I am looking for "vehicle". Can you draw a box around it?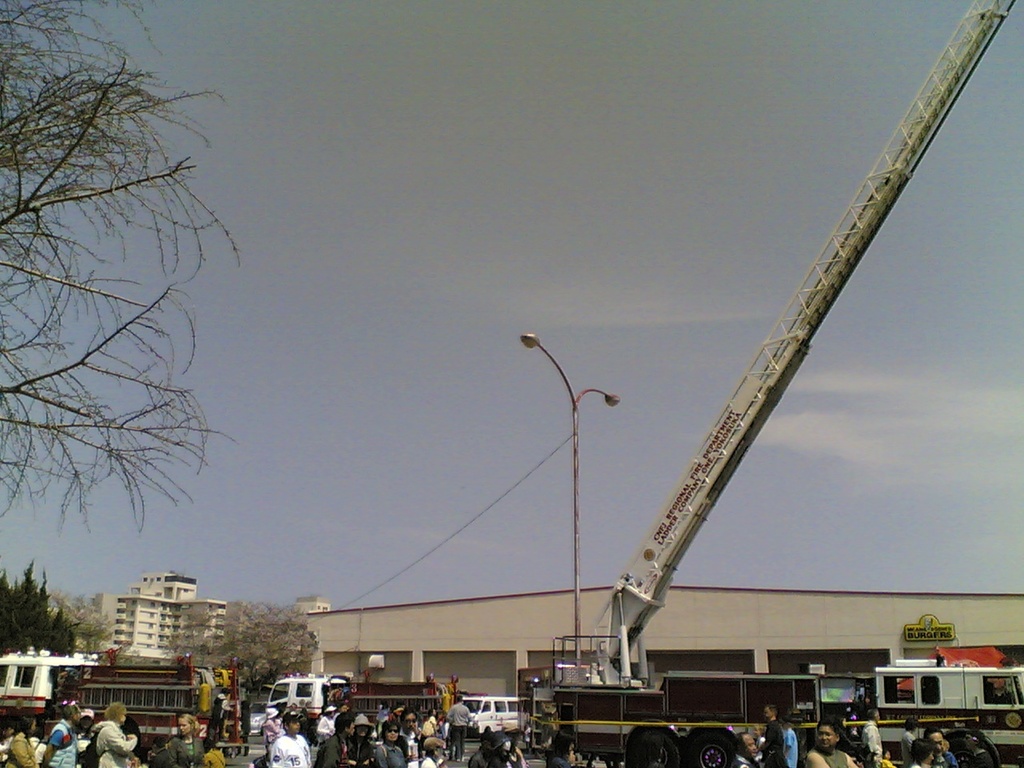
Sure, the bounding box is (432, 78, 990, 701).
